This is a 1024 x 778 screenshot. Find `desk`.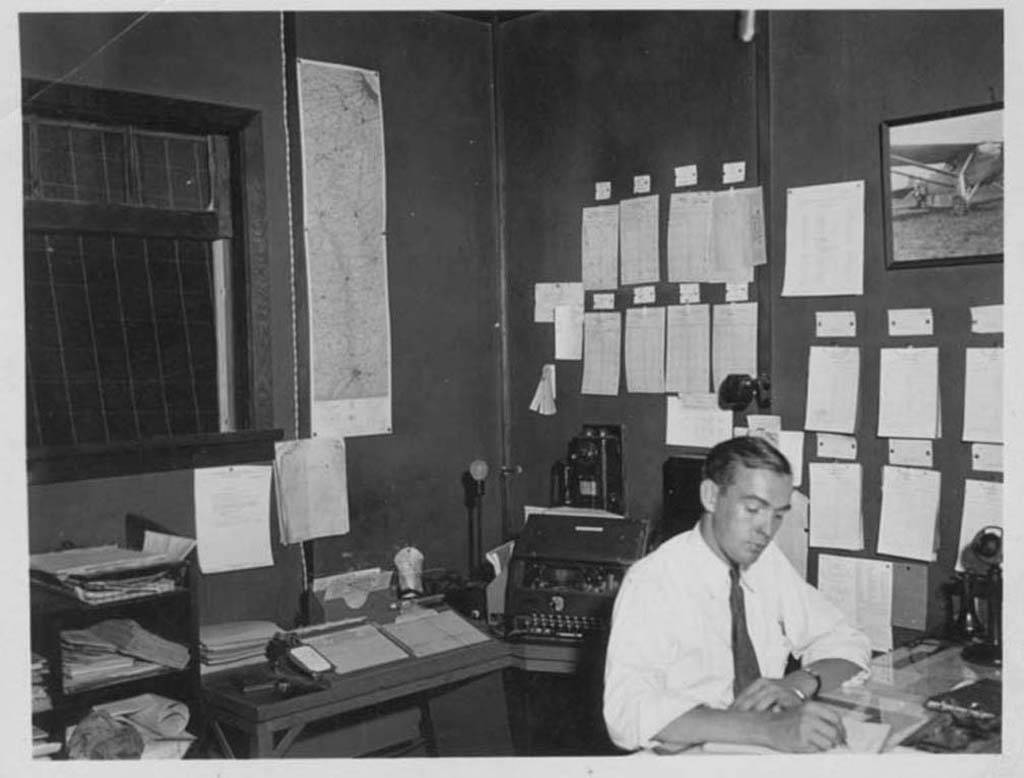
Bounding box: (left=622, top=631, right=1003, bottom=760).
